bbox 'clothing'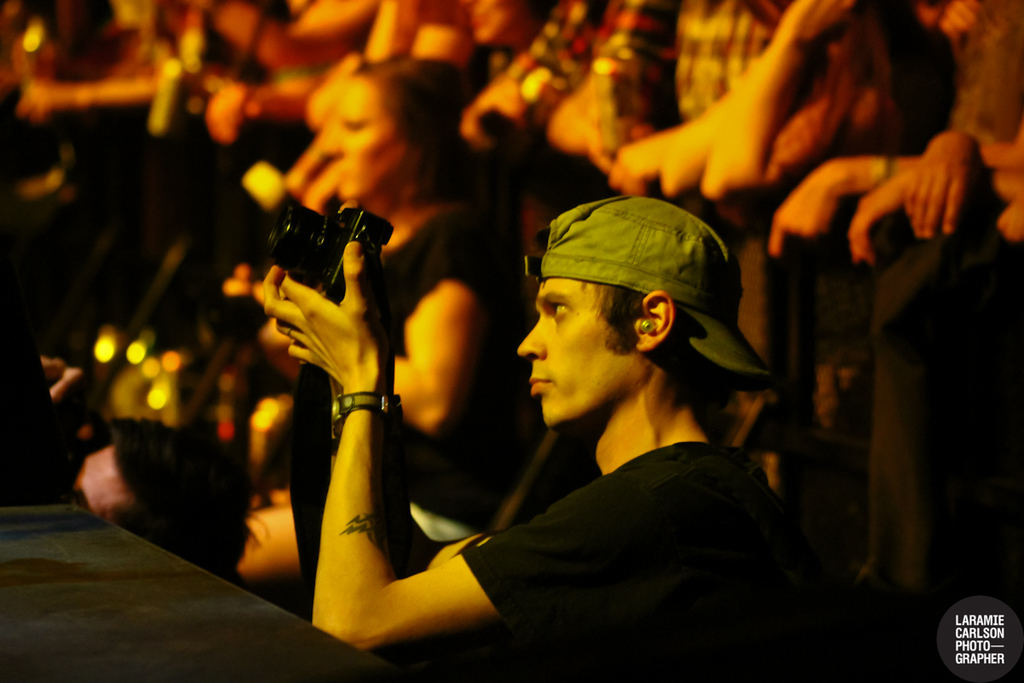
(418,419,804,635)
